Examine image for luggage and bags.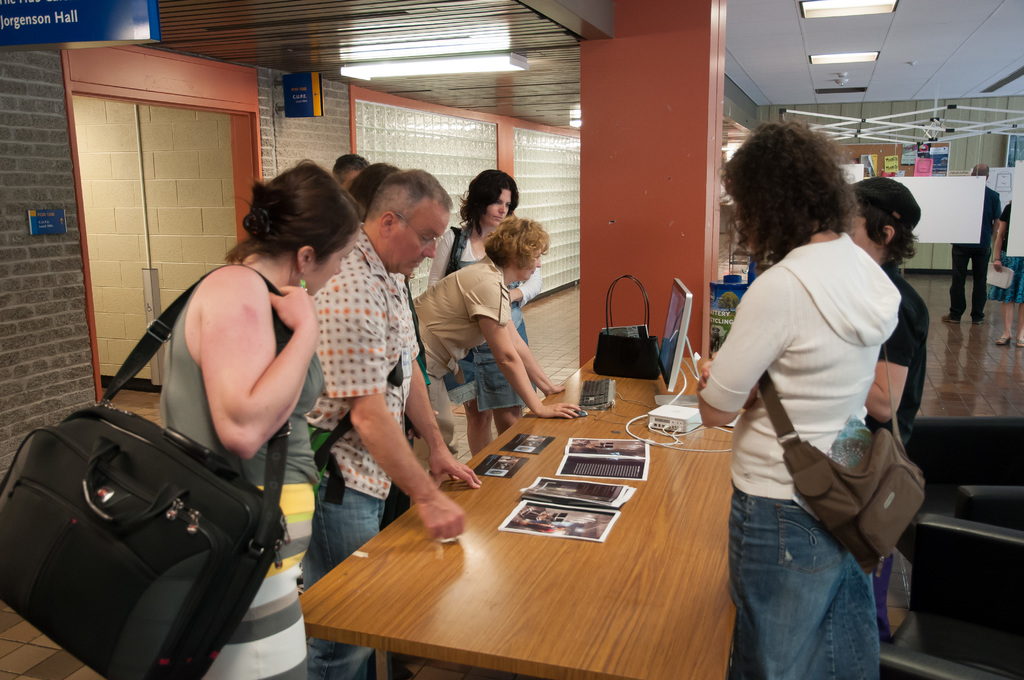
Examination result: x1=756, y1=339, x2=929, y2=574.
